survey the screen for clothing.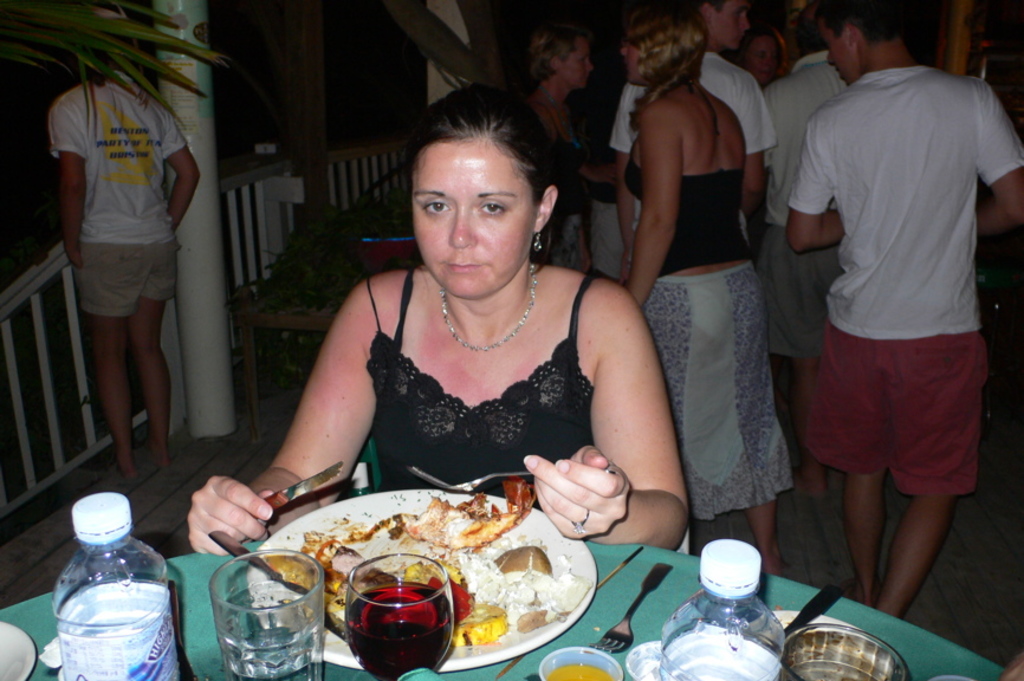
Survey found: crop(341, 255, 616, 526).
